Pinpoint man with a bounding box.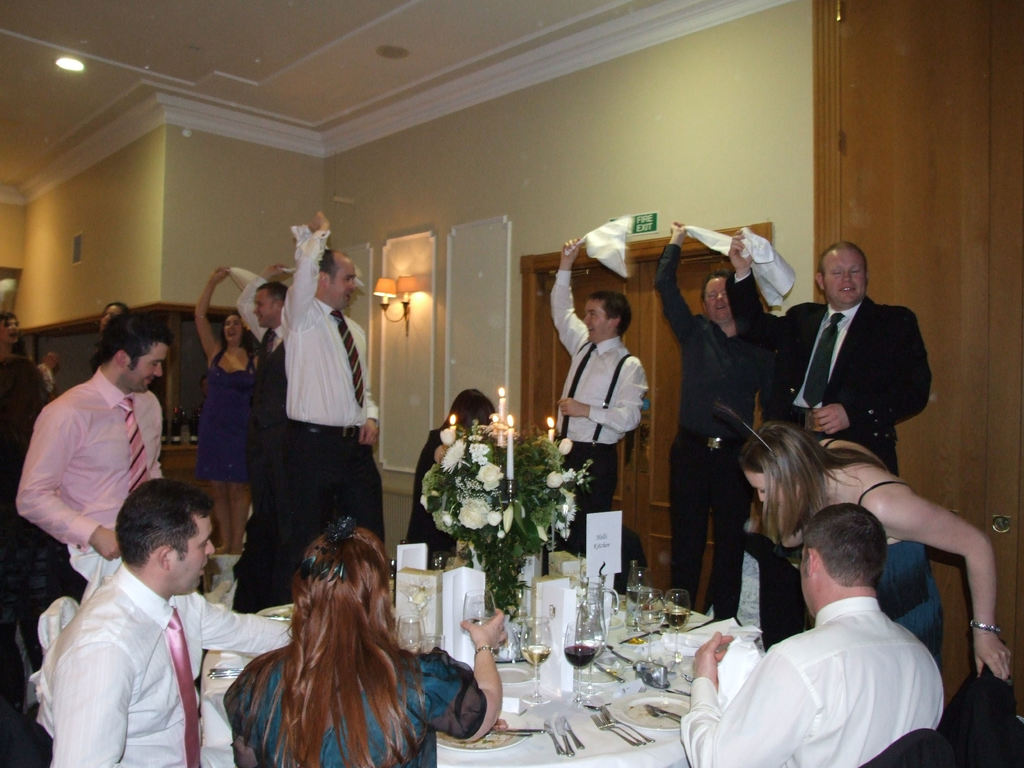
bbox(548, 236, 650, 550).
